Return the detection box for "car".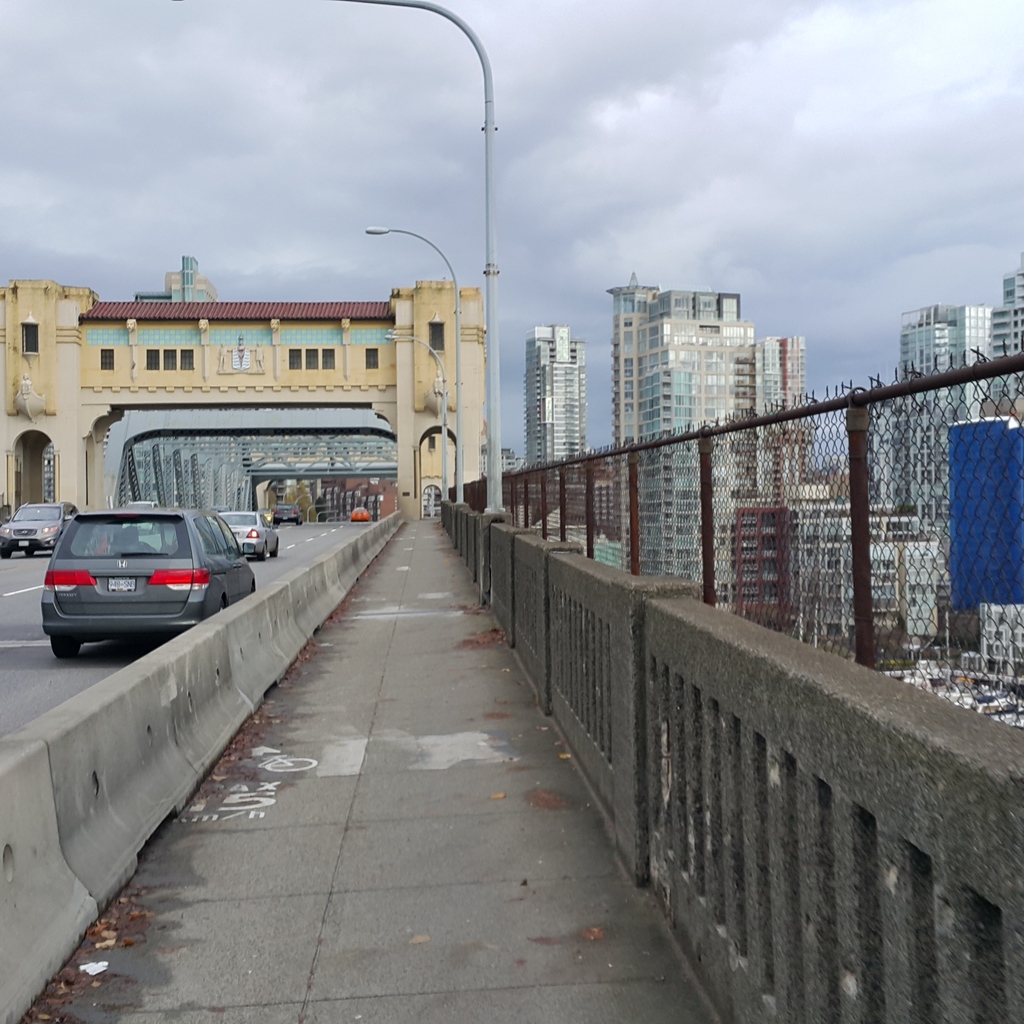
bbox=(0, 501, 79, 559).
